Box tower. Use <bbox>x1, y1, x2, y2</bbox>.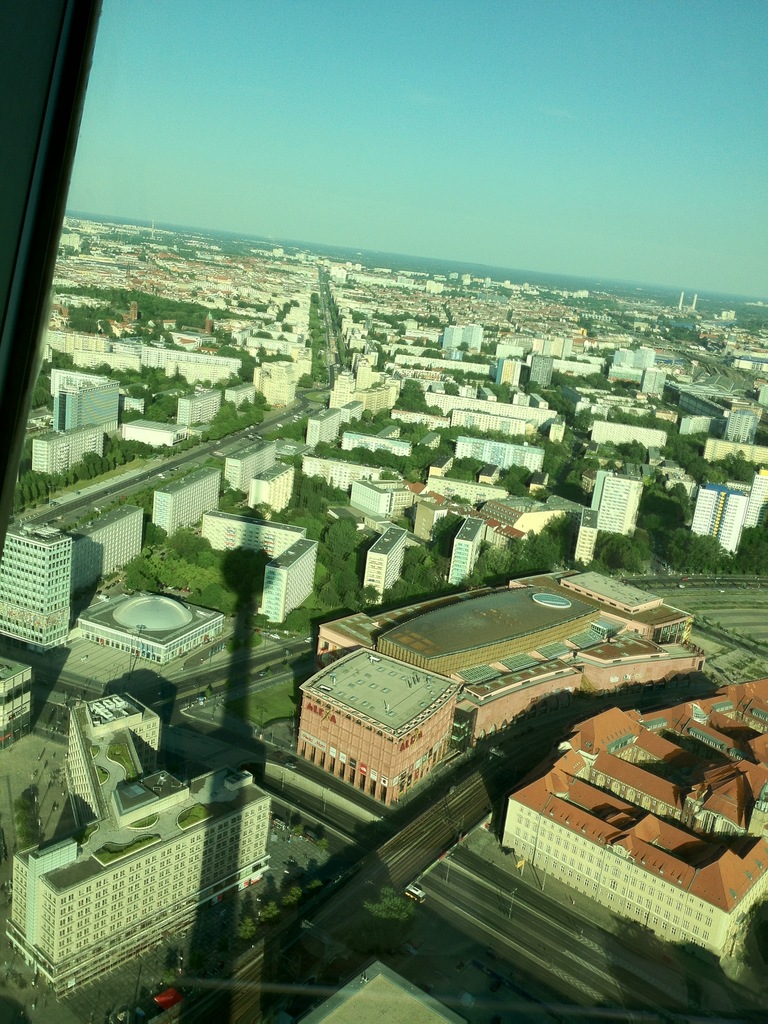
<bbox>363, 530, 405, 596</bbox>.
